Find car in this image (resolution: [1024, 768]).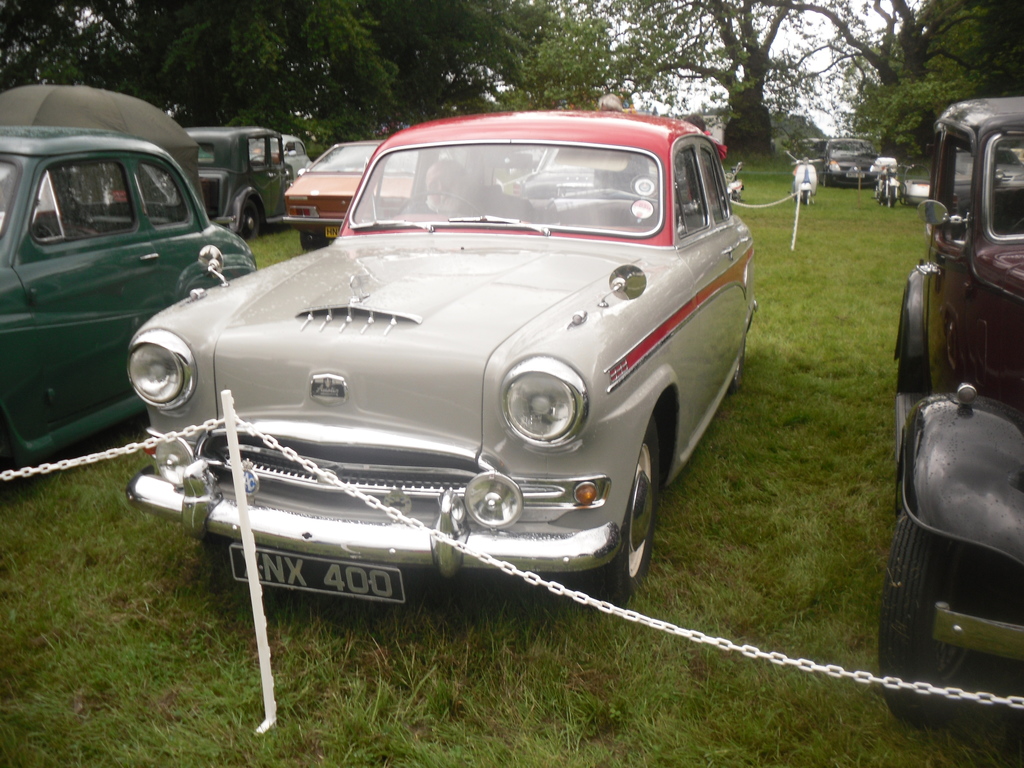
region(0, 125, 258, 481).
